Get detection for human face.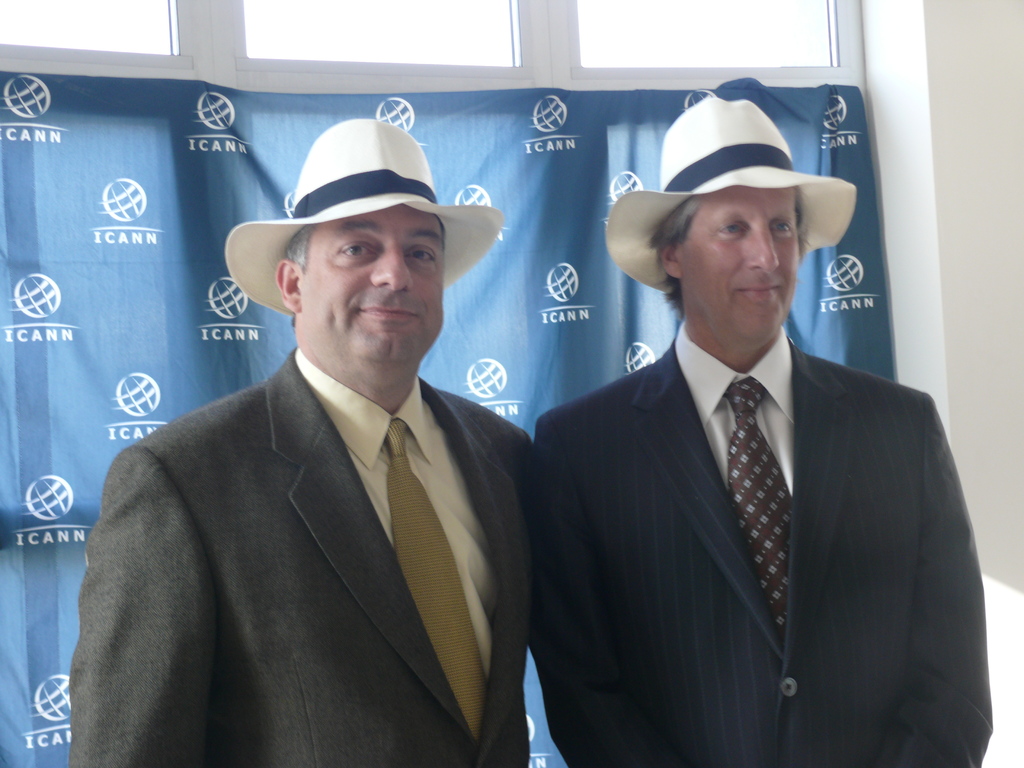
Detection: box=[302, 202, 444, 362].
